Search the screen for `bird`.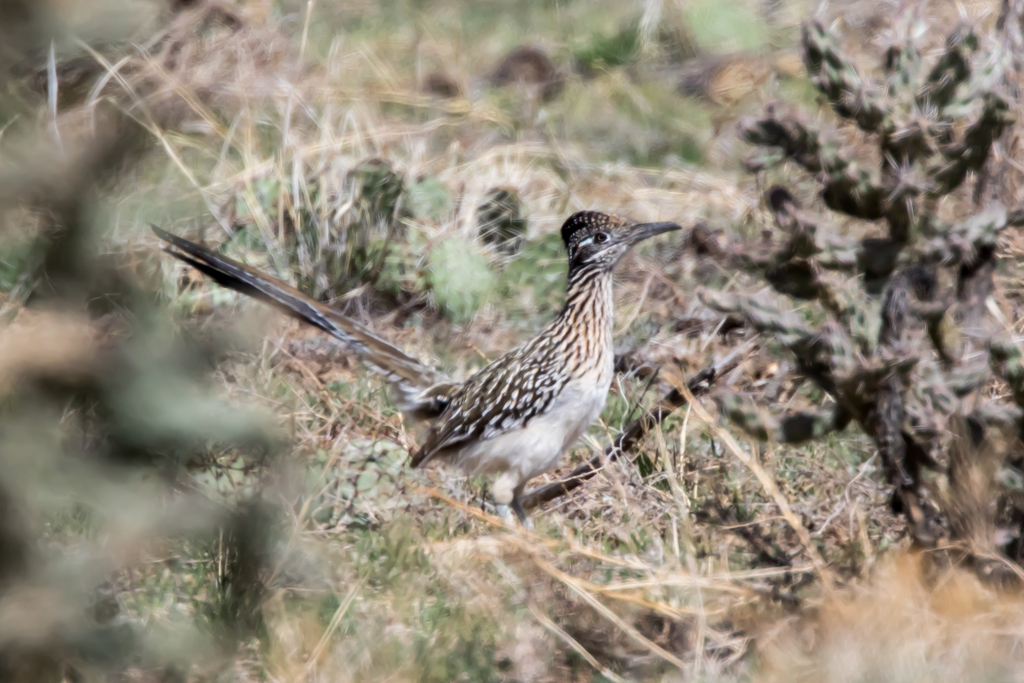
Found at 143/206/684/548.
